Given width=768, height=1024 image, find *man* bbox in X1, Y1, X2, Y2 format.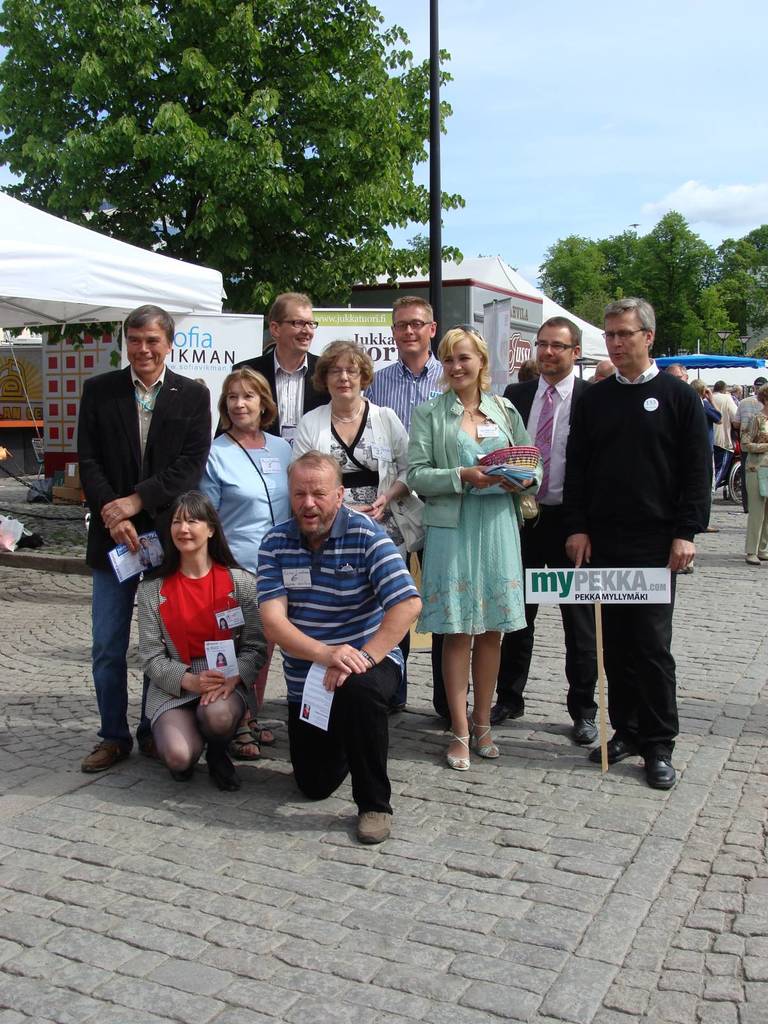
255, 449, 424, 846.
